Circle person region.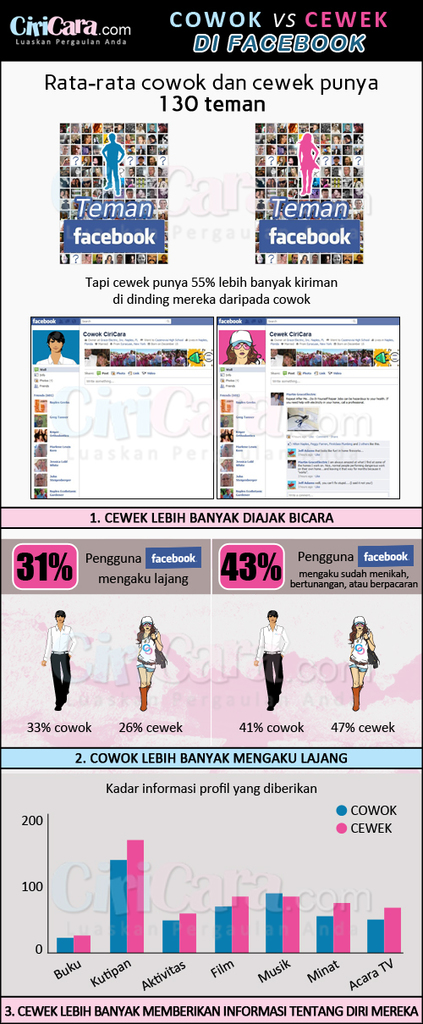
Region: select_region(298, 132, 321, 195).
